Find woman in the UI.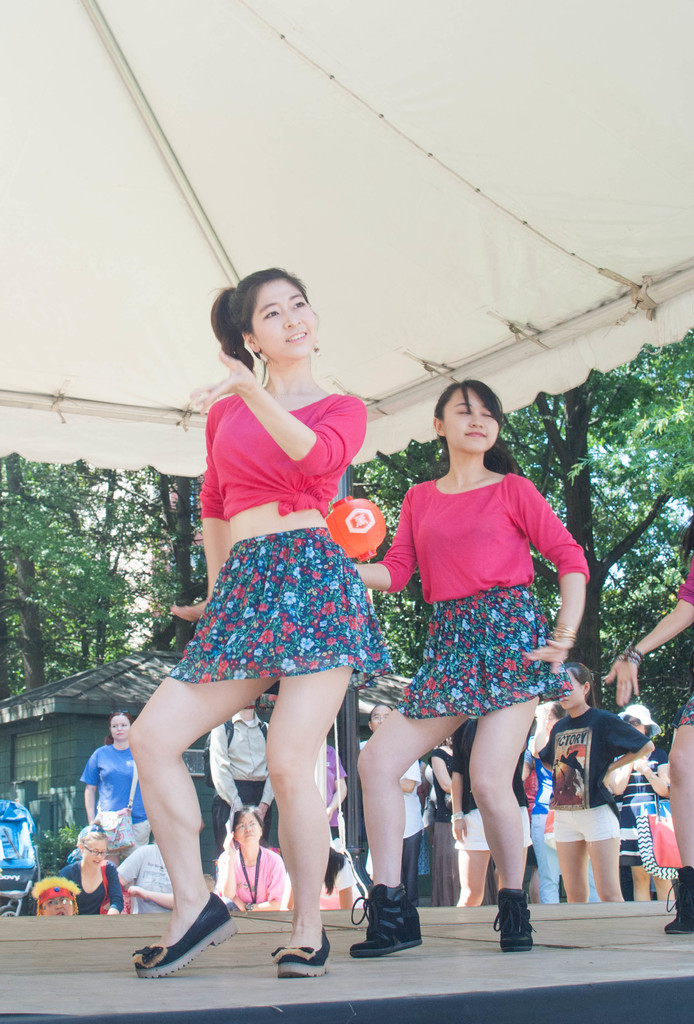
UI element at bbox=(217, 805, 282, 917).
